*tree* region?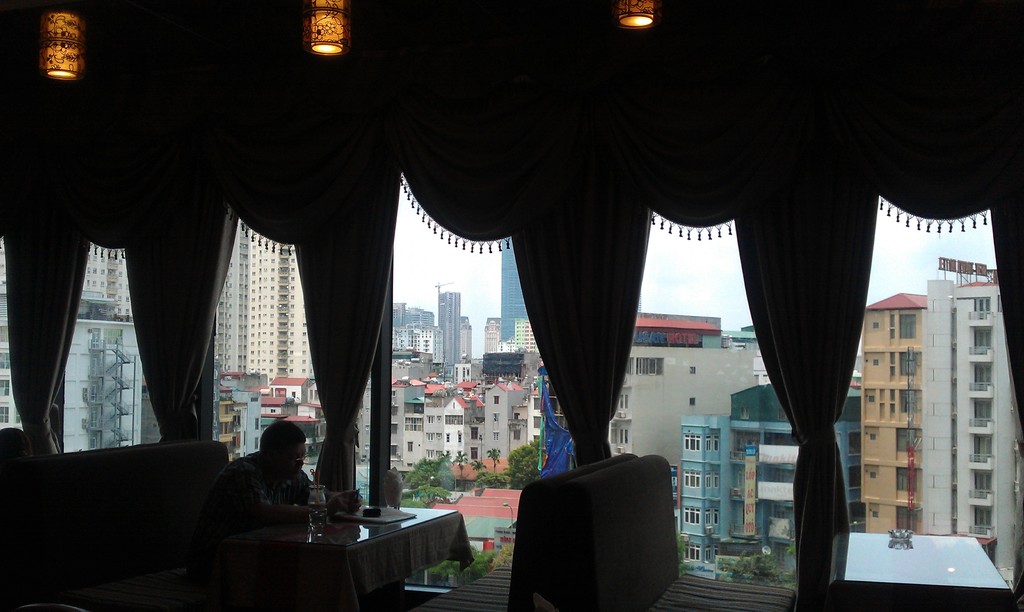
locate(451, 447, 471, 483)
